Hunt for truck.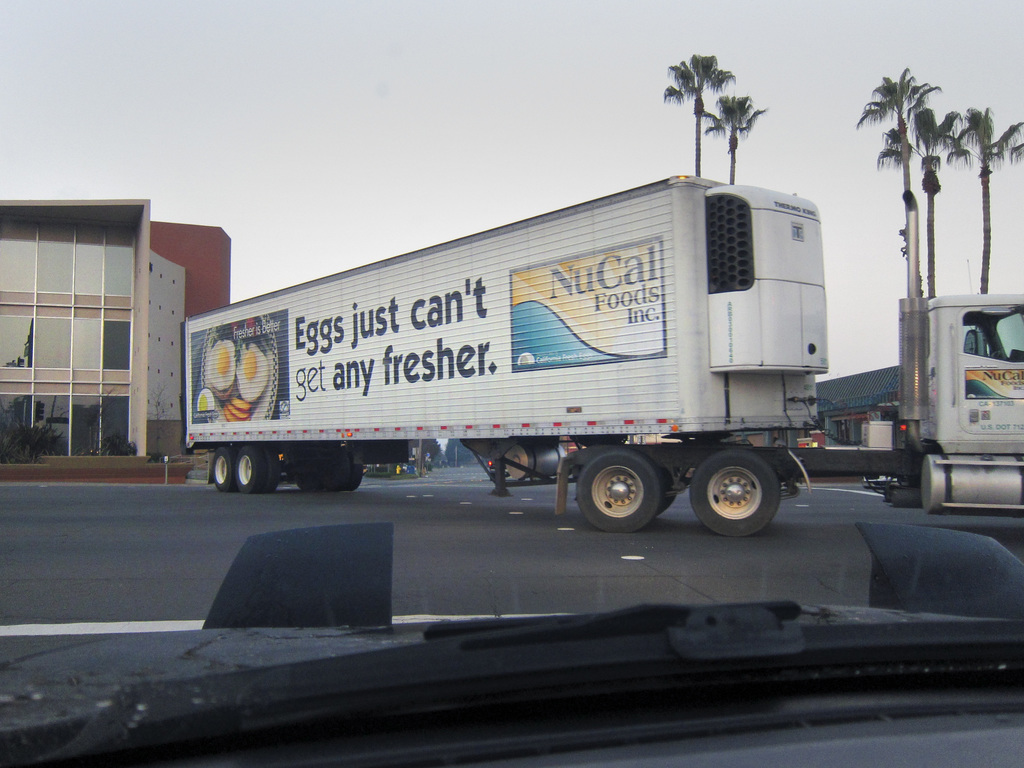
Hunted down at Rect(156, 166, 849, 545).
